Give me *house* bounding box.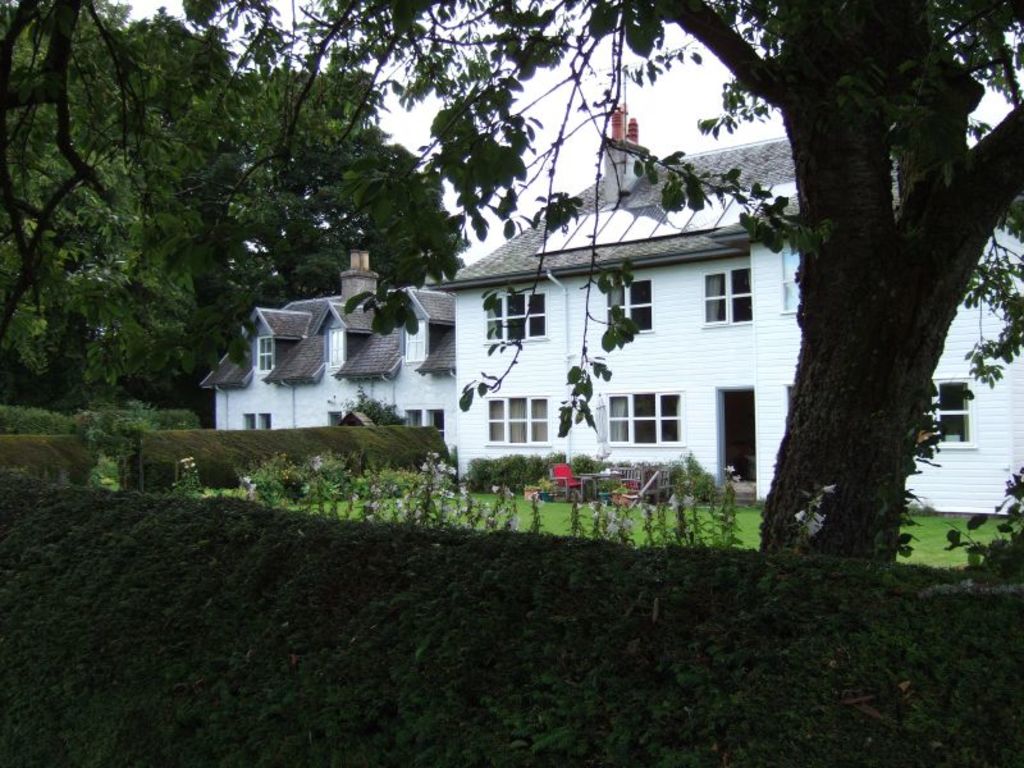
bbox(424, 95, 1023, 521).
